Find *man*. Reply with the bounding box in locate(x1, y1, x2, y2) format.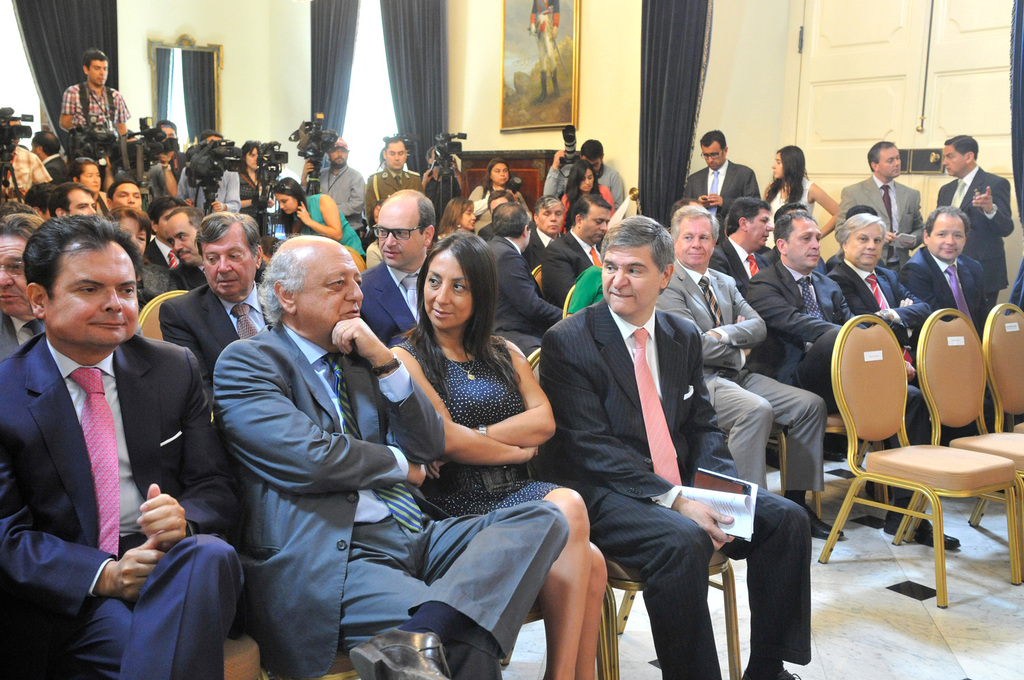
locate(707, 193, 775, 299).
